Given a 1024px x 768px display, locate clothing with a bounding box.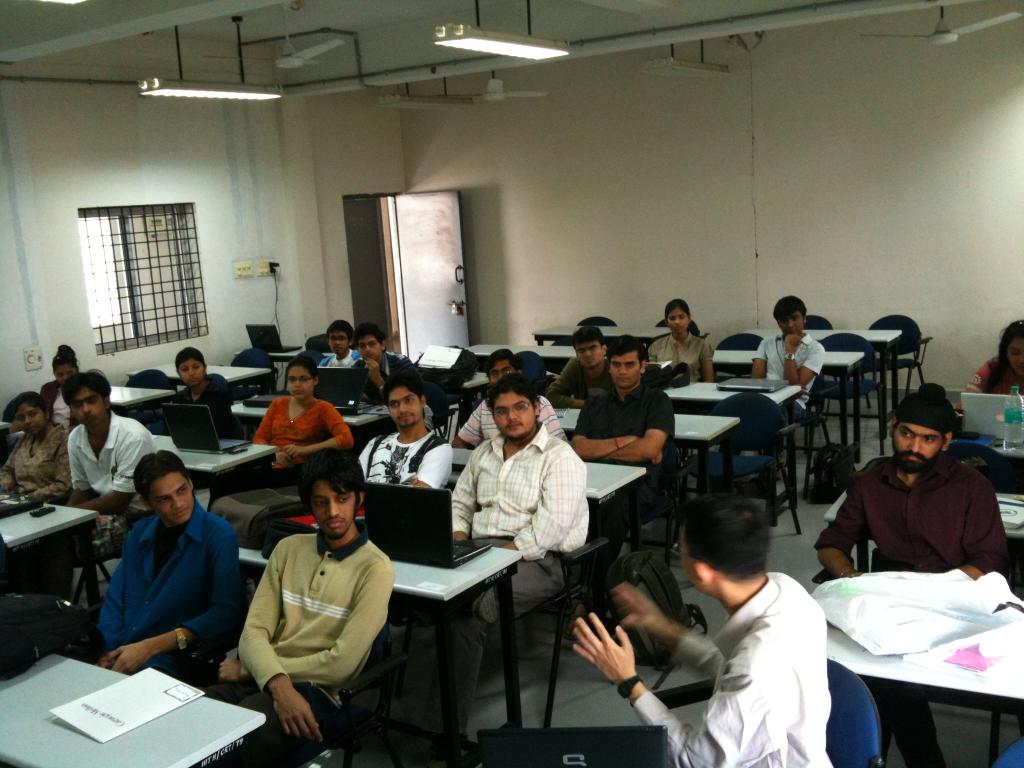
Located: 969/355/1023/393.
